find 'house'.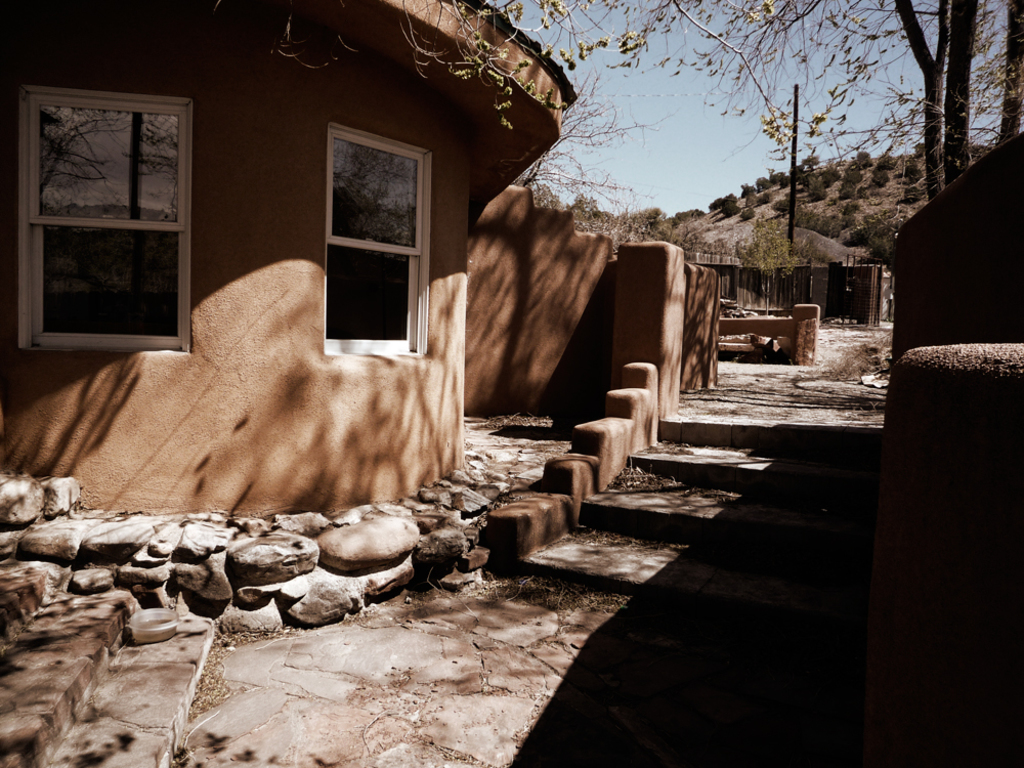
x1=0 y1=0 x2=581 y2=522.
